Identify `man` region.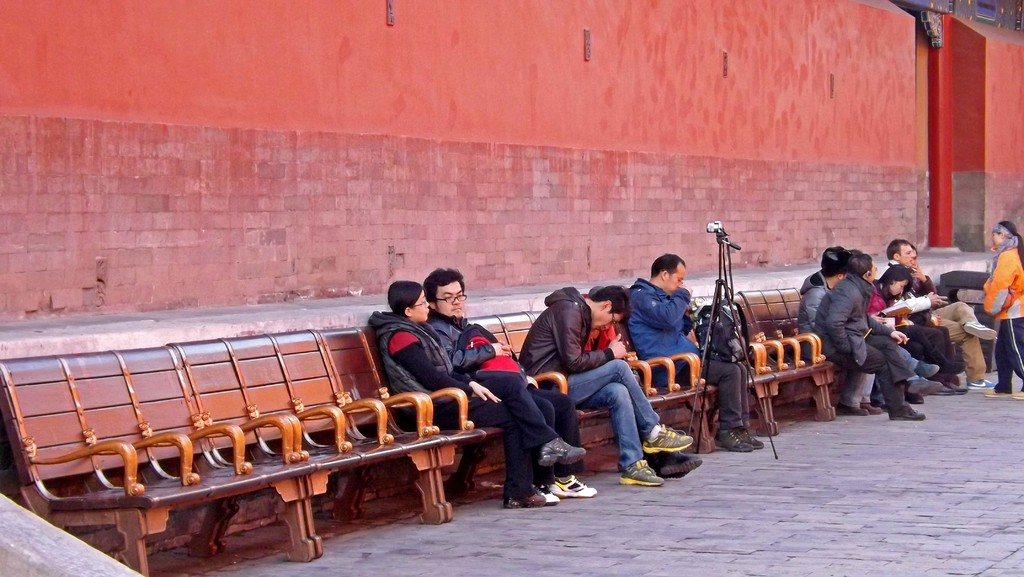
Region: {"left": 790, "top": 237, "right": 942, "bottom": 417}.
